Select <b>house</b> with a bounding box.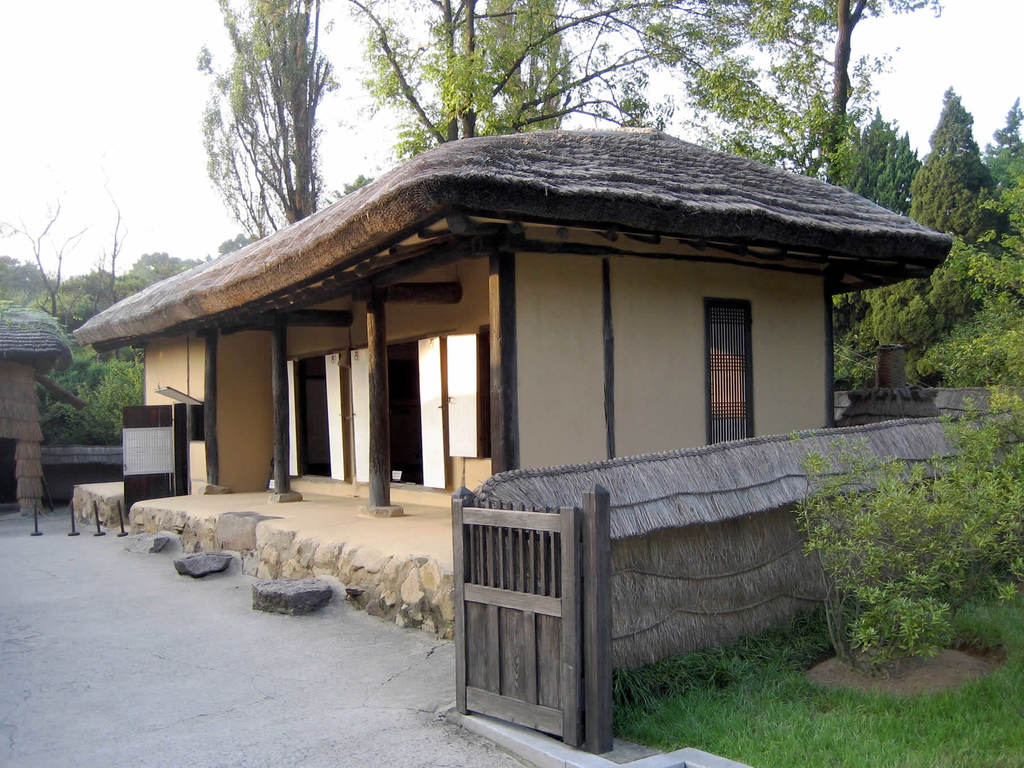
bbox=(0, 324, 71, 516).
